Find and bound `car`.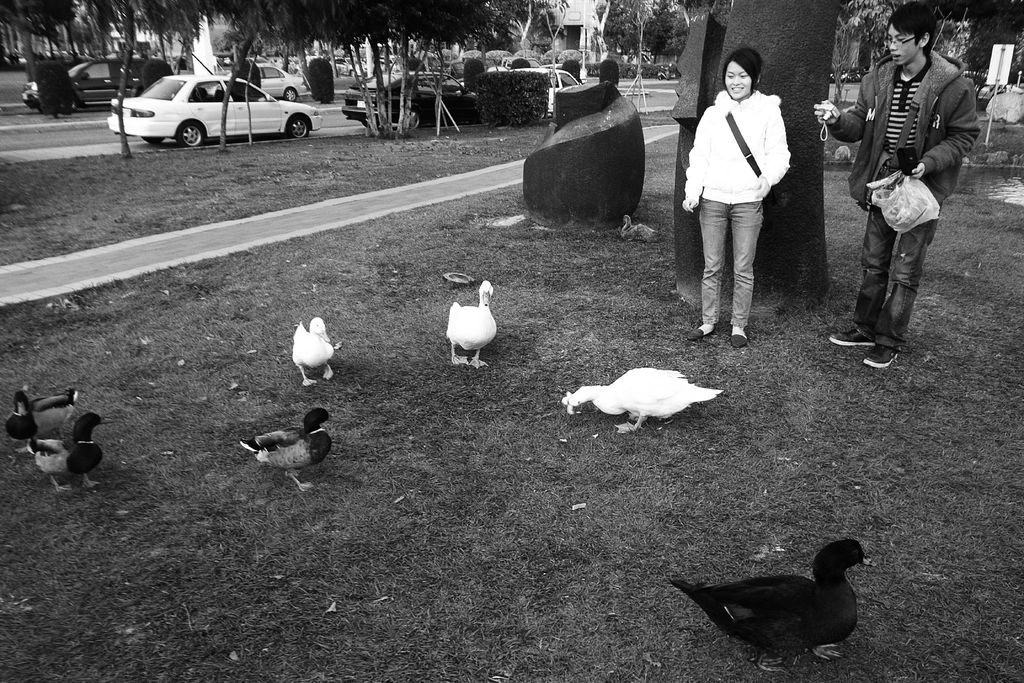
Bound: [x1=505, y1=68, x2=586, y2=114].
